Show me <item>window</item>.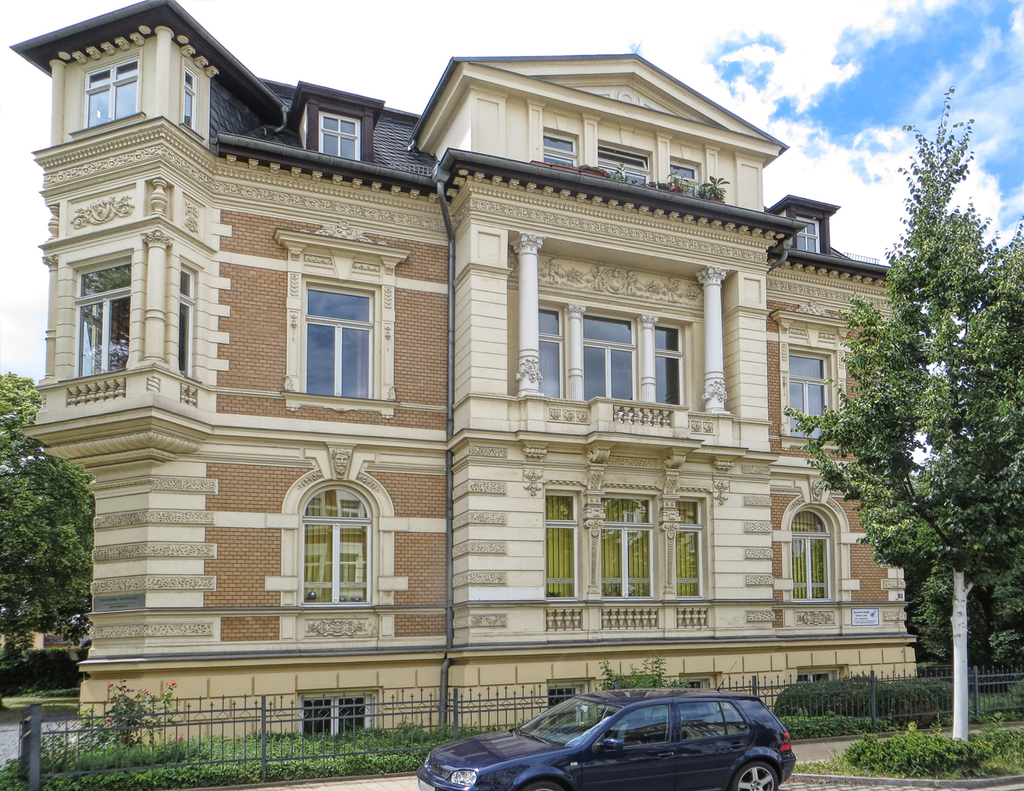
<item>window</item> is here: pyautogui.locateOnScreen(600, 503, 660, 607).
